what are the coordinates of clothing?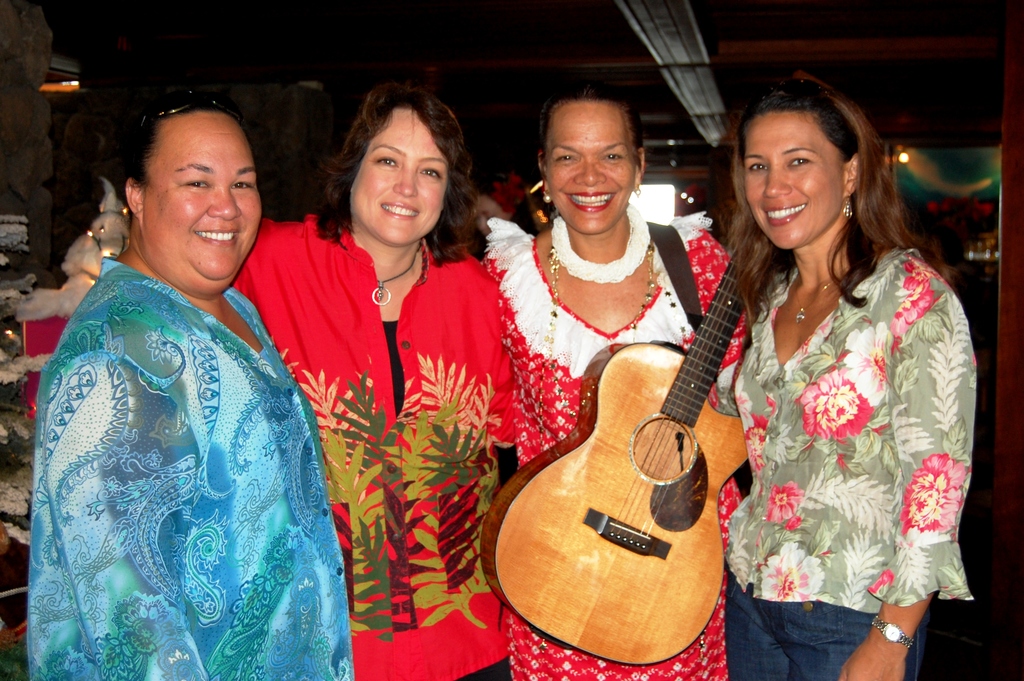
230/208/553/680.
